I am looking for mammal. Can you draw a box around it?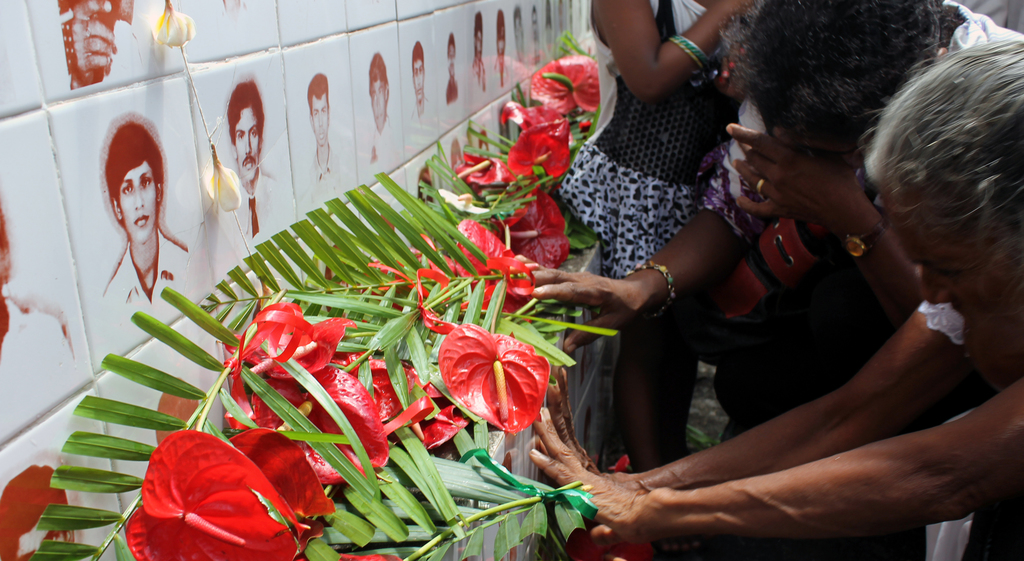
Sure, the bounding box is [x1=399, y1=39, x2=438, y2=129].
